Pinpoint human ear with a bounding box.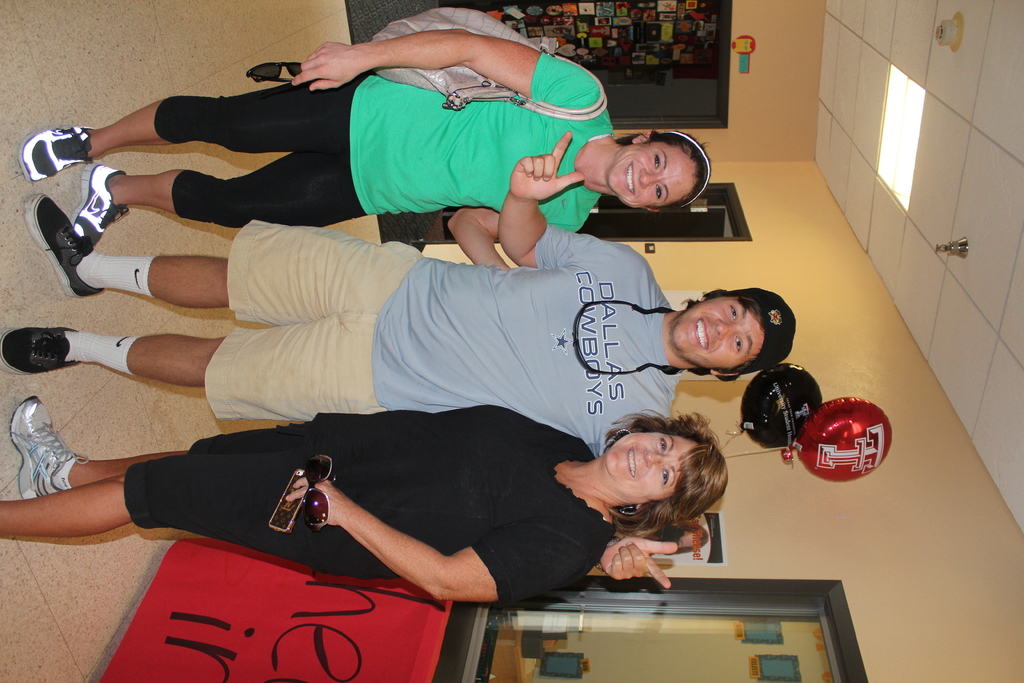
[627, 135, 648, 142].
